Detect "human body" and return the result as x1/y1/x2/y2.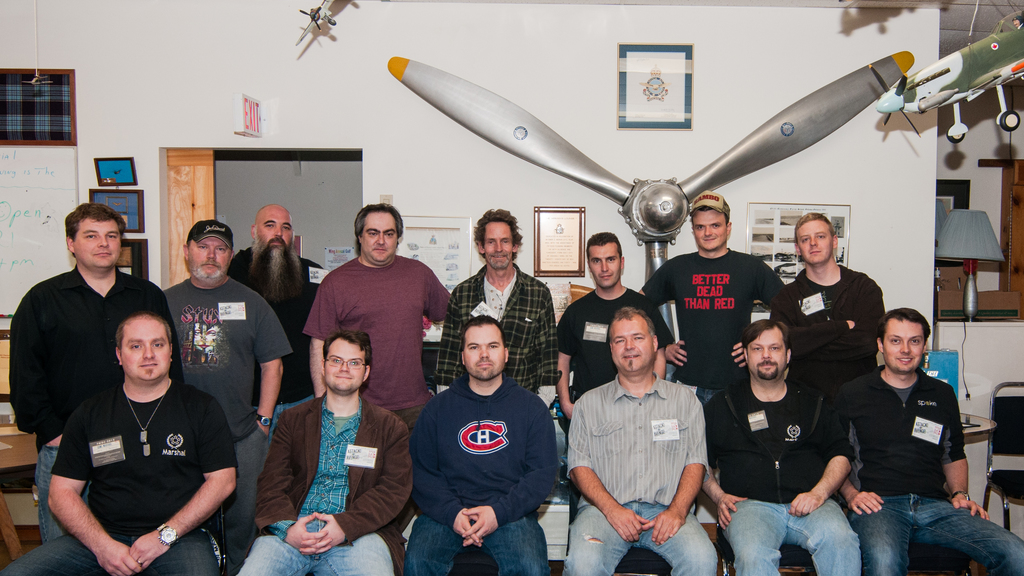
433/254/551/403.
